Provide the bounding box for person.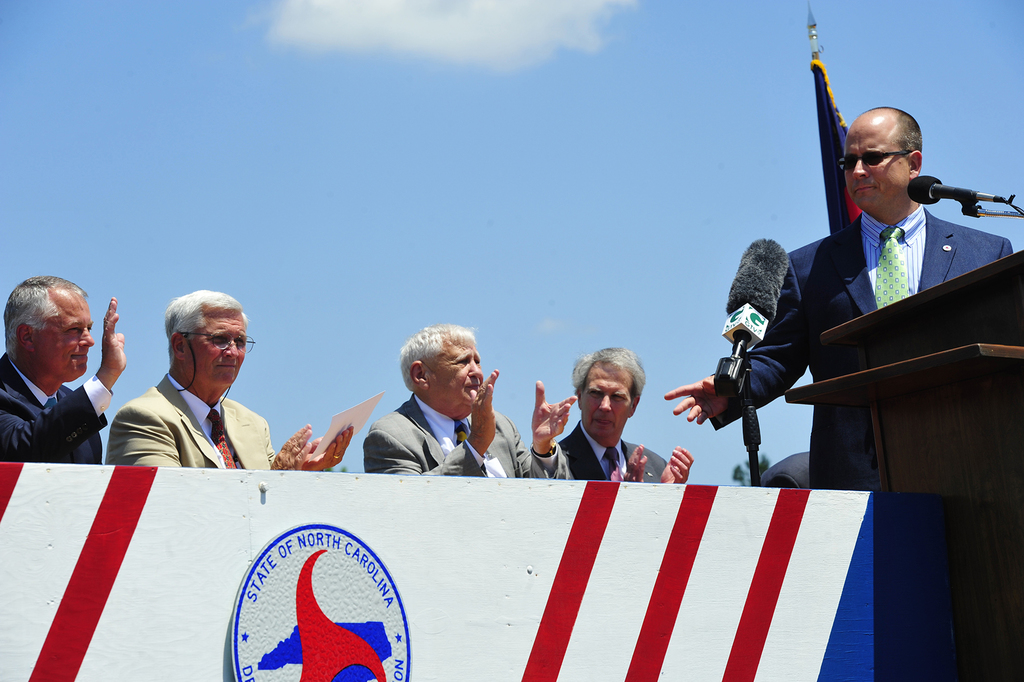
x1=669 y1=107 x2=1019 y2=428.
